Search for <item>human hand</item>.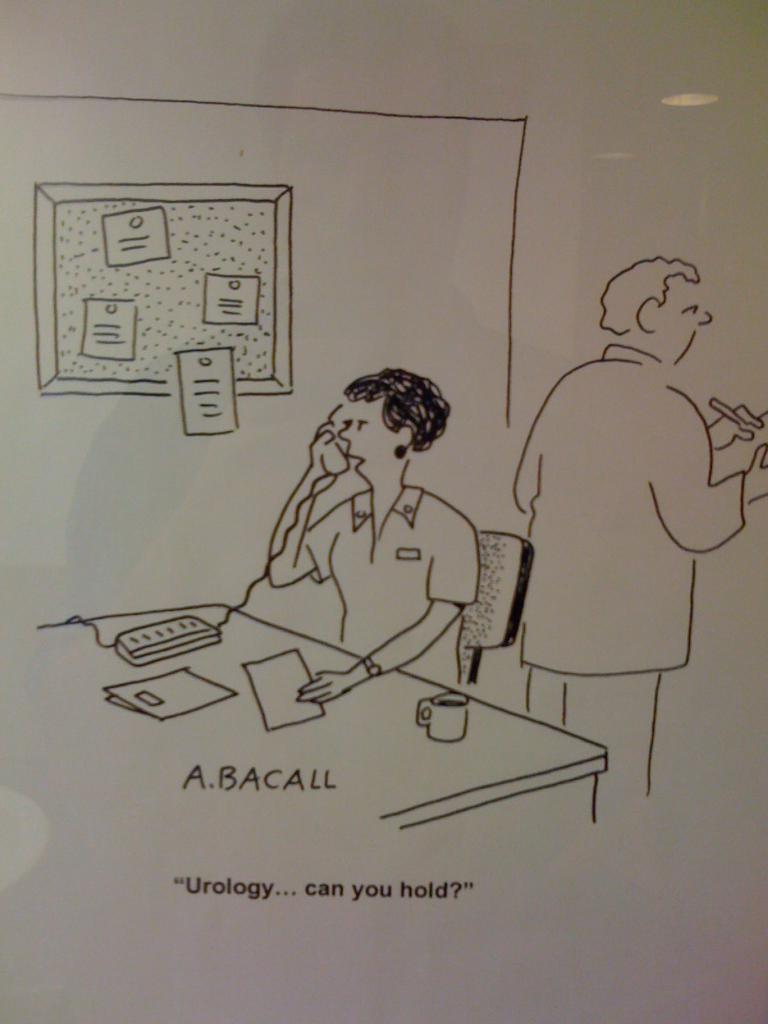
Found at Rect(706, 402, 764, 449).
